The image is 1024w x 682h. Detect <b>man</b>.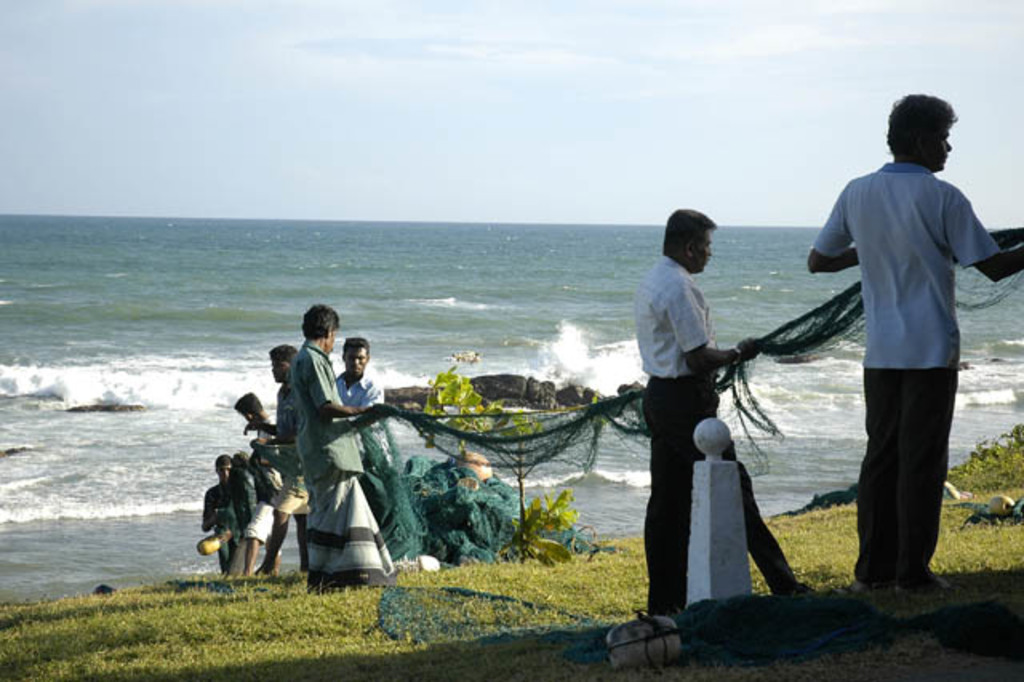
Detection: (x1=338, y1=335, x2=387, y2=459).
